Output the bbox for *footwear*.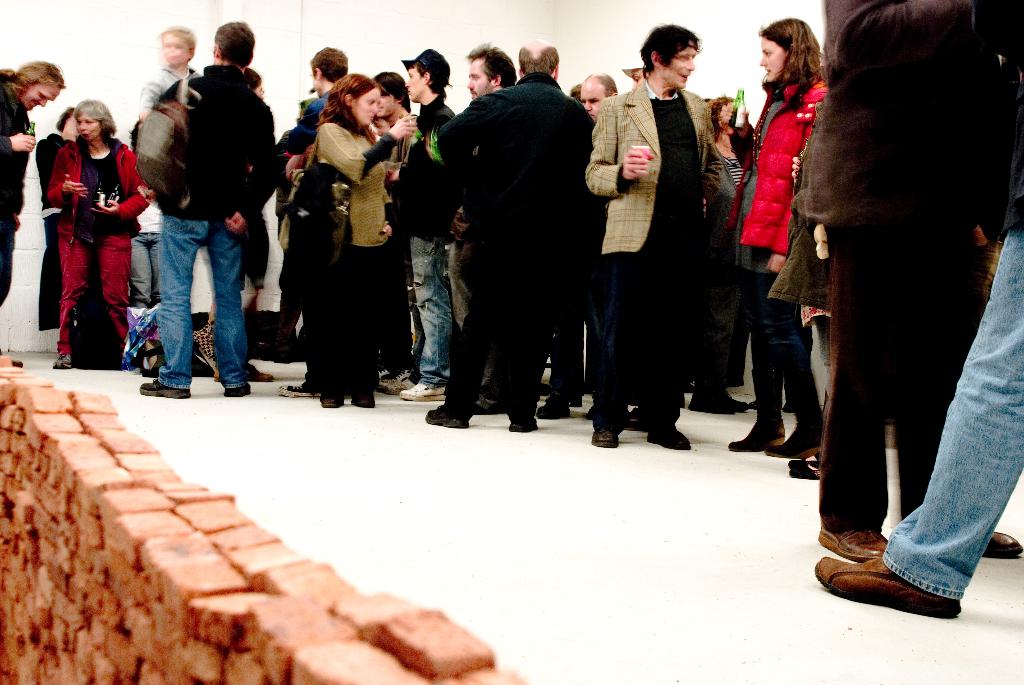
pyautogui.locateOnScreen(591, 423, 618, 447).
